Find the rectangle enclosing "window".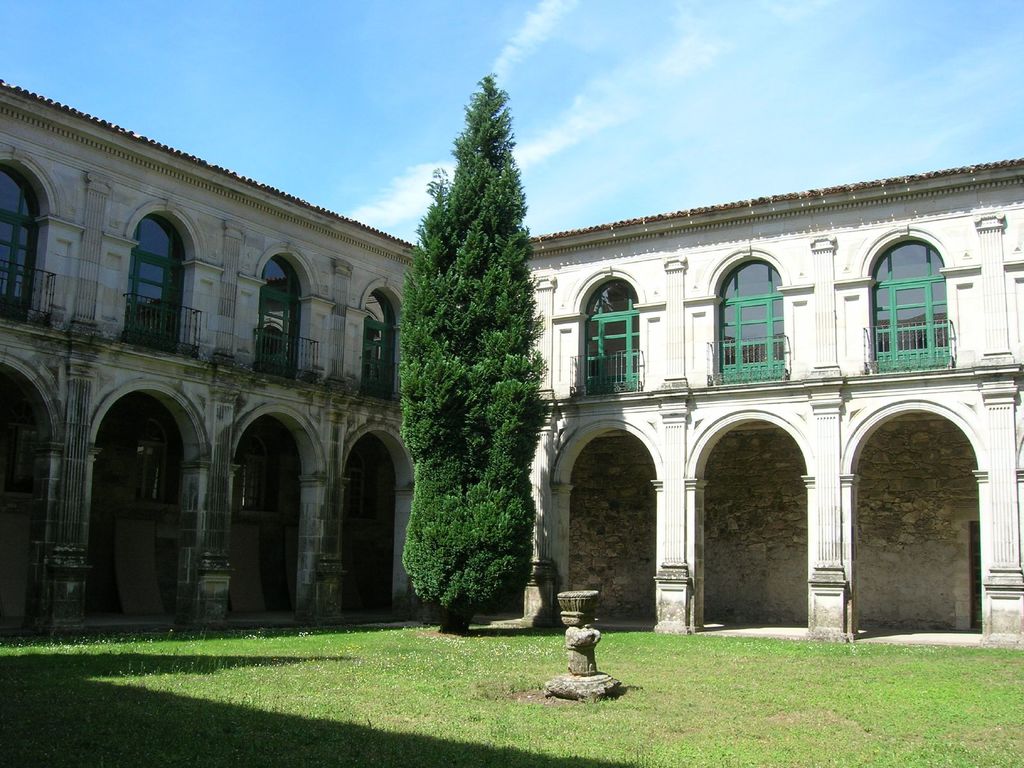
x1=583 y1=321 x2=598 y2=378.
